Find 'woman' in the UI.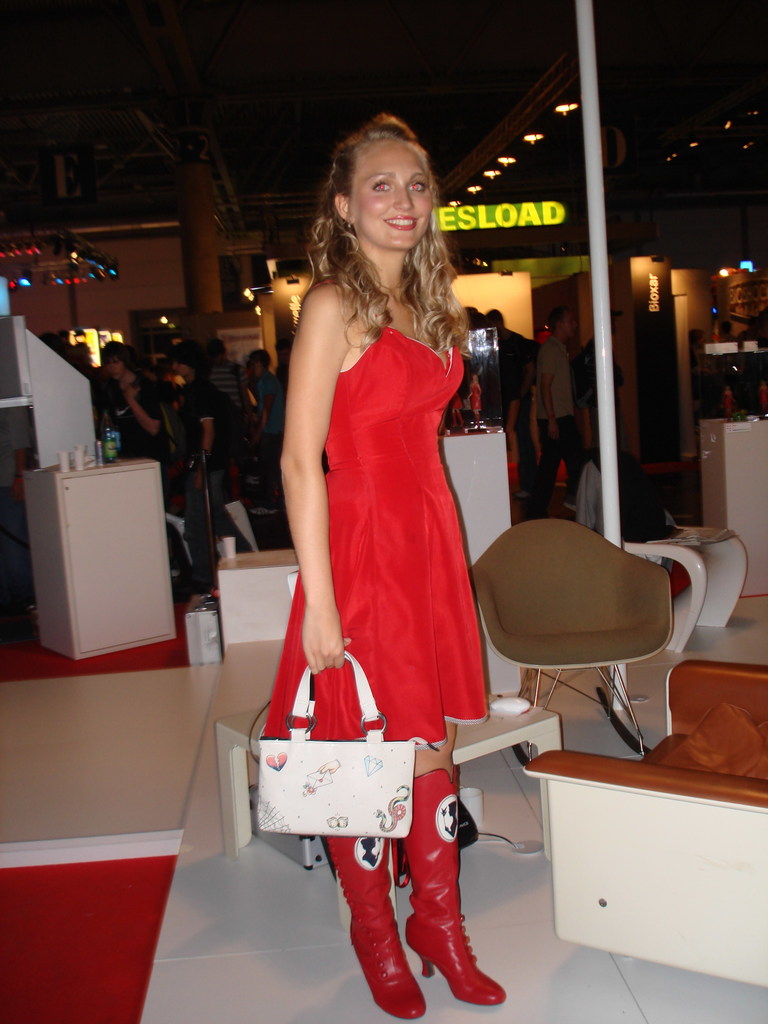
UI element at box(161, 339, 268, 550).
